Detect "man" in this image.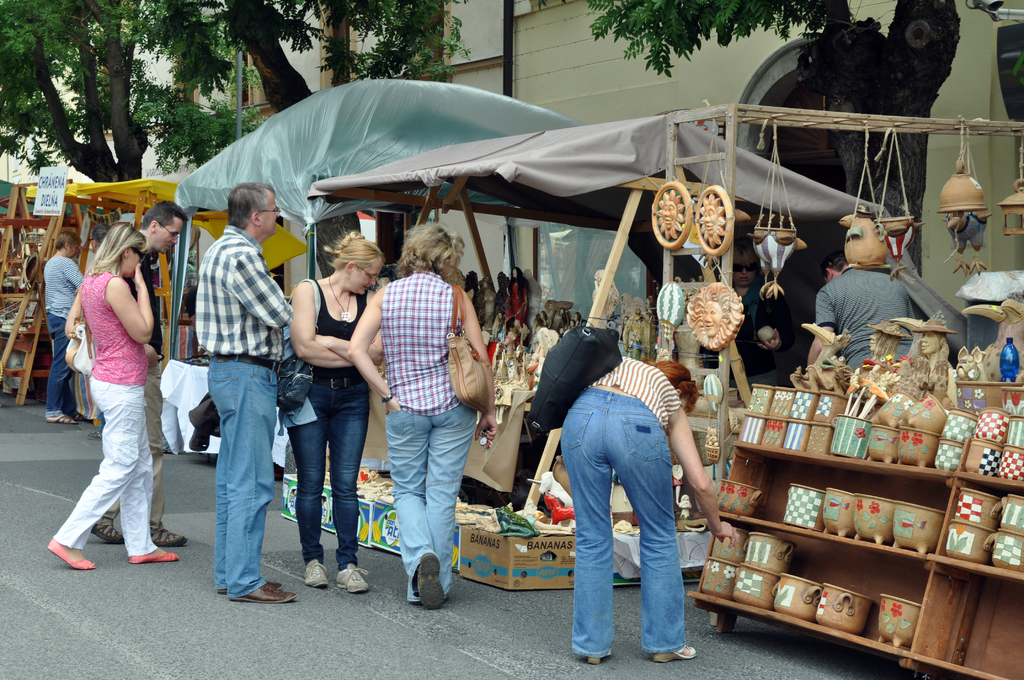
Detection: bbox=(806, 251, 927, 376).
